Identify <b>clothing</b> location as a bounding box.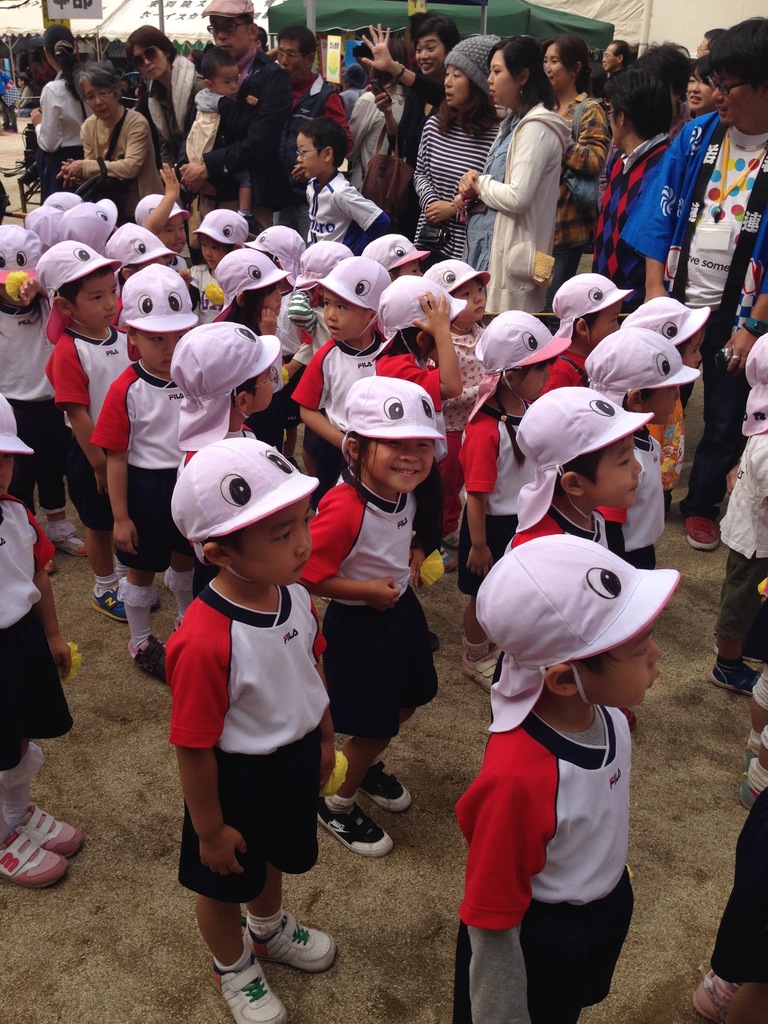
454/324/504/419.
